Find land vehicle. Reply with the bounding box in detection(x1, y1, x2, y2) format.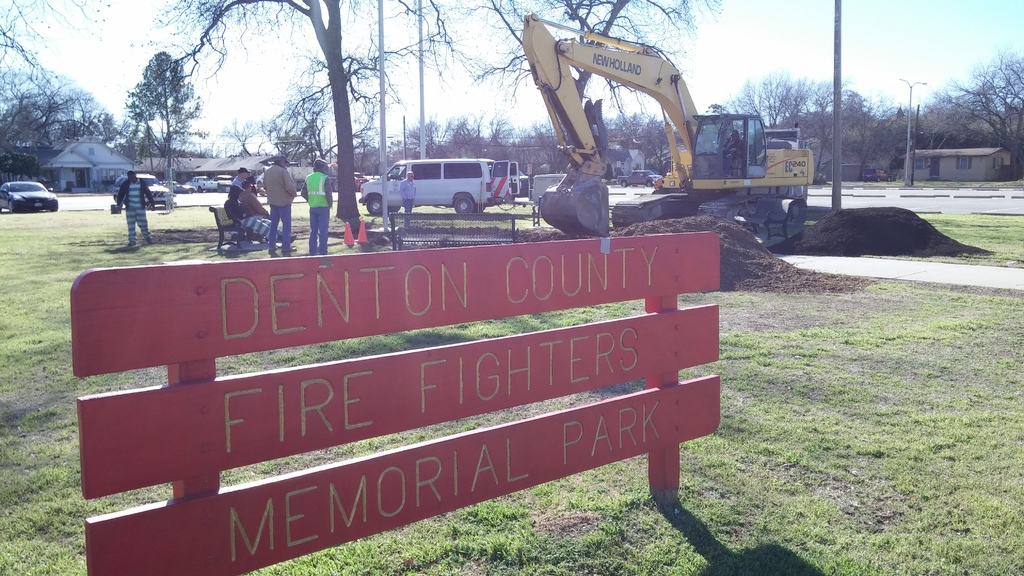
detection(112, 172, 171, 201).
